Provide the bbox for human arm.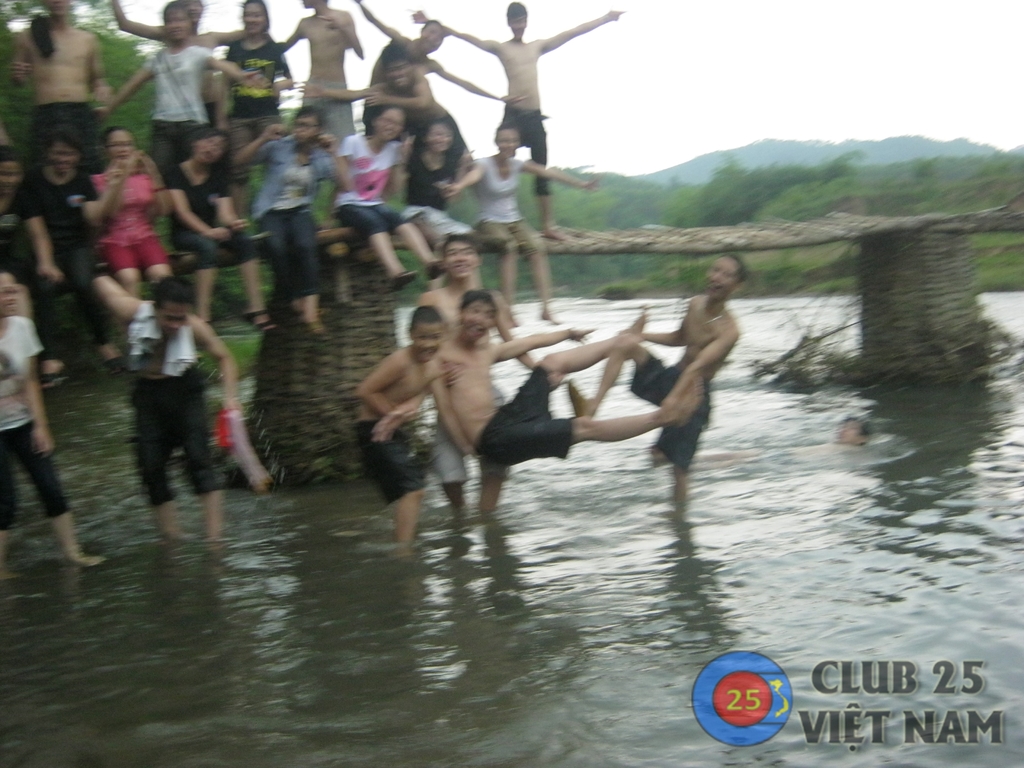
x1=111, y1=0, x2=164, y2=40.
